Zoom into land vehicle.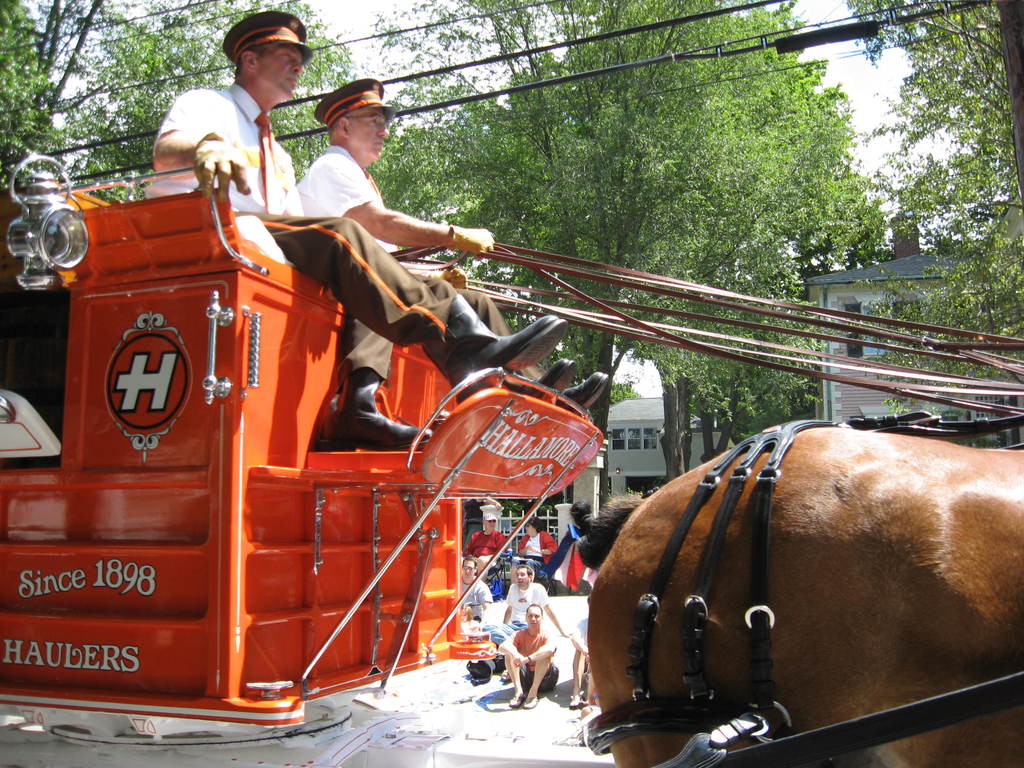
Zoom target: [0, 135, 954, 748].
